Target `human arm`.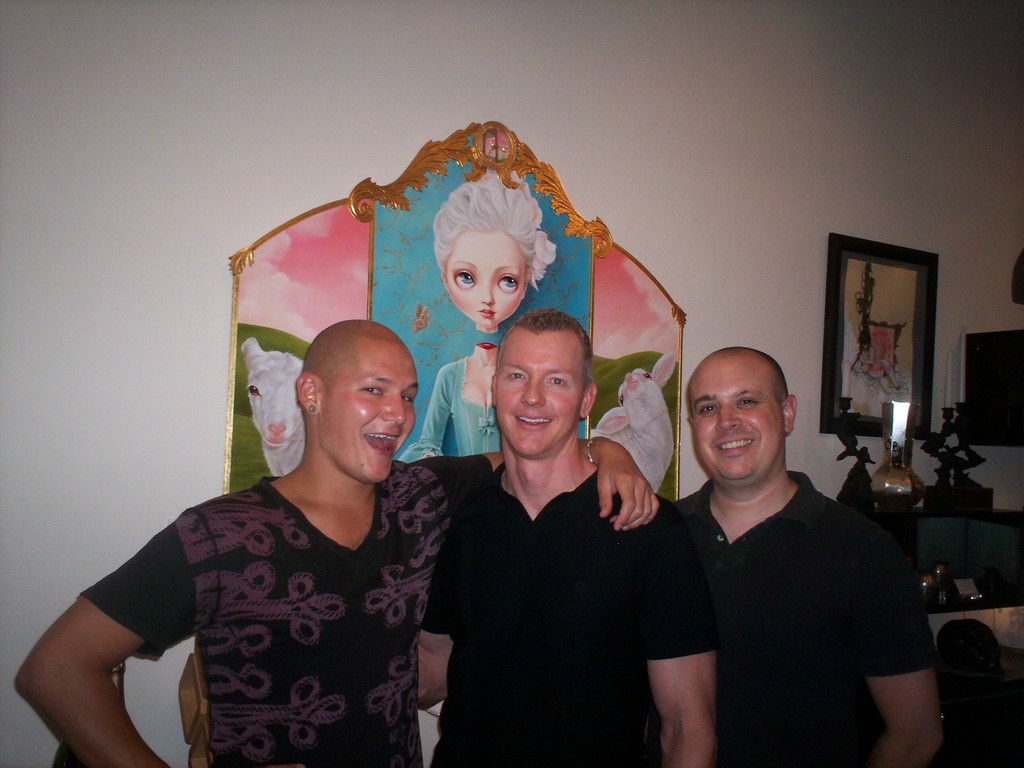
Target region: <bbox>405, 368, 444, 461</bbox>.
